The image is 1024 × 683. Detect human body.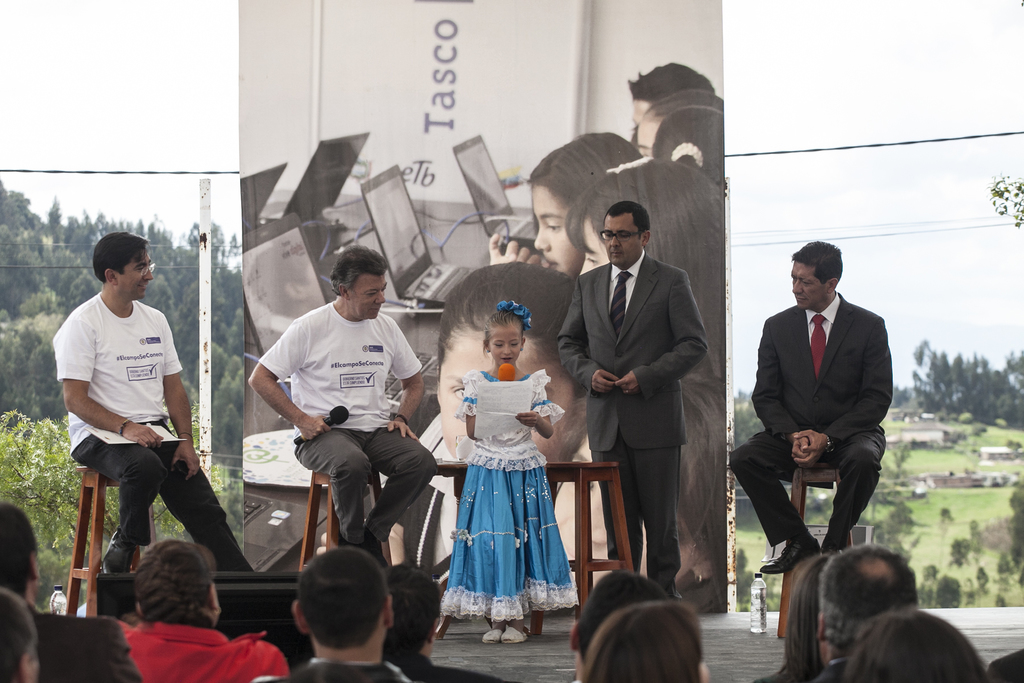
Detection: [1, 506, 137, 670].
